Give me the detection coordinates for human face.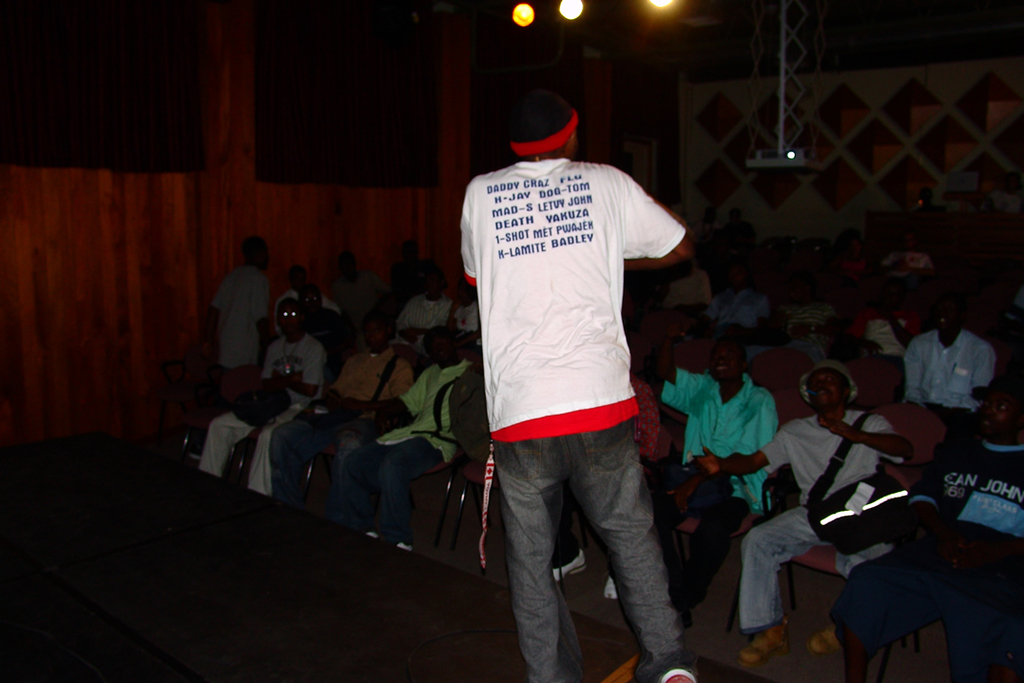
[left=808, top=369, right=847, bottom=409].
